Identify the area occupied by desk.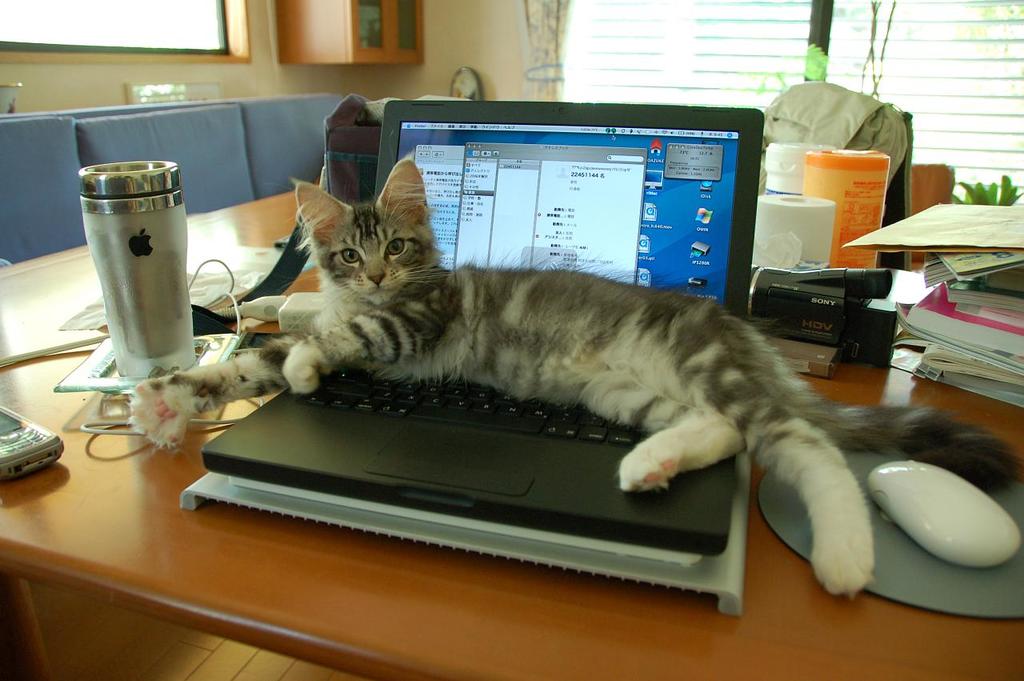
Area: rect(0, 174, 1023, 680).
